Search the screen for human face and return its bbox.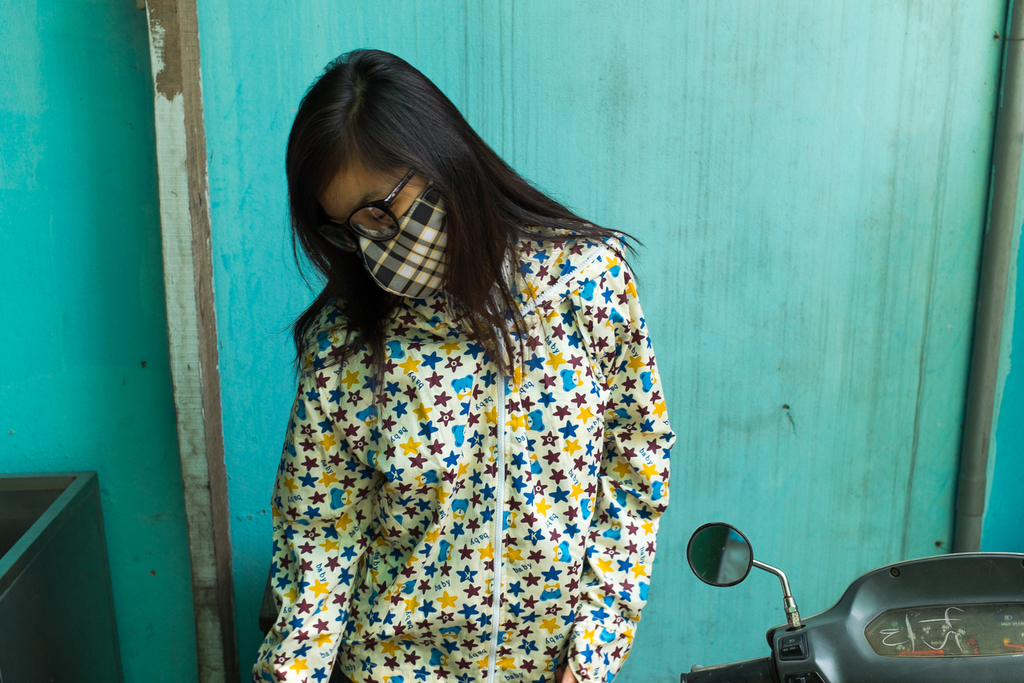
Found: (323, 161, 449, 301).
